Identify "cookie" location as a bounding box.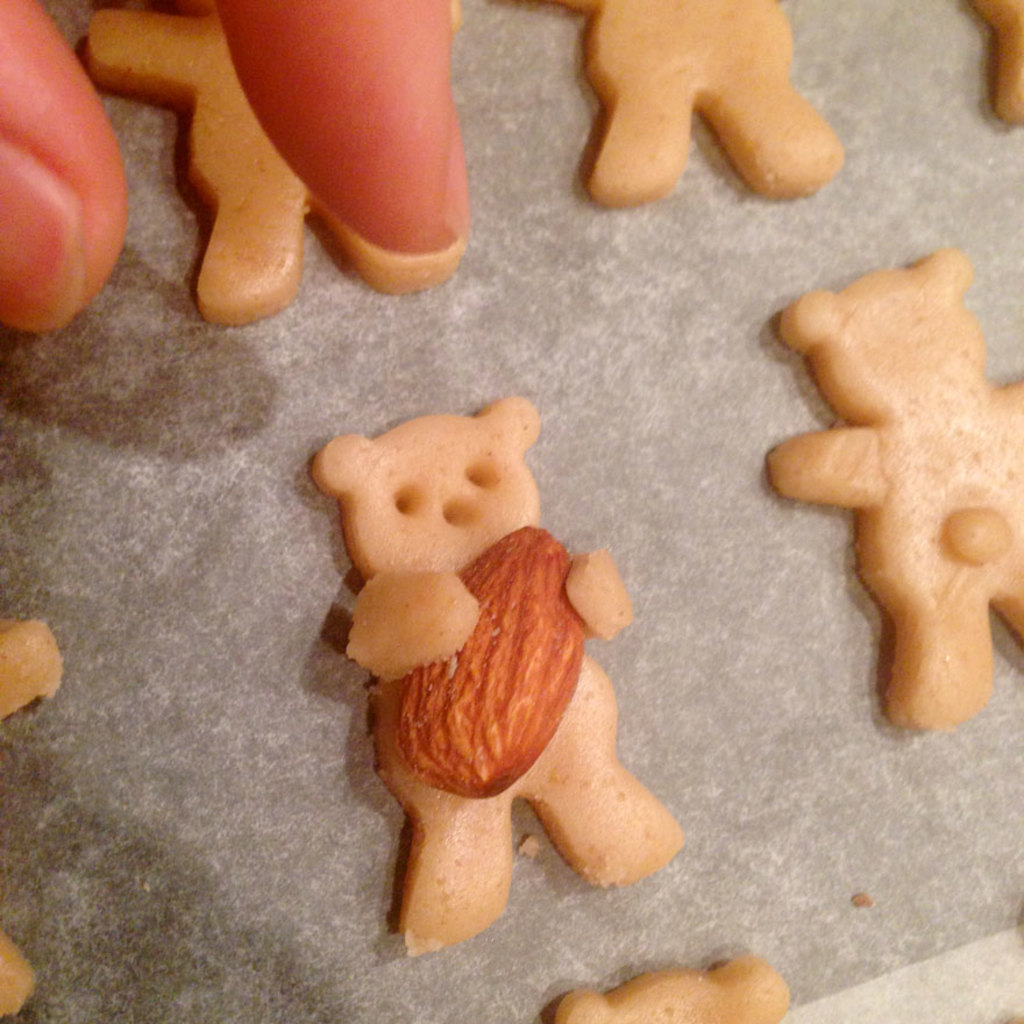
select_region(584, 0, 846, 212).
